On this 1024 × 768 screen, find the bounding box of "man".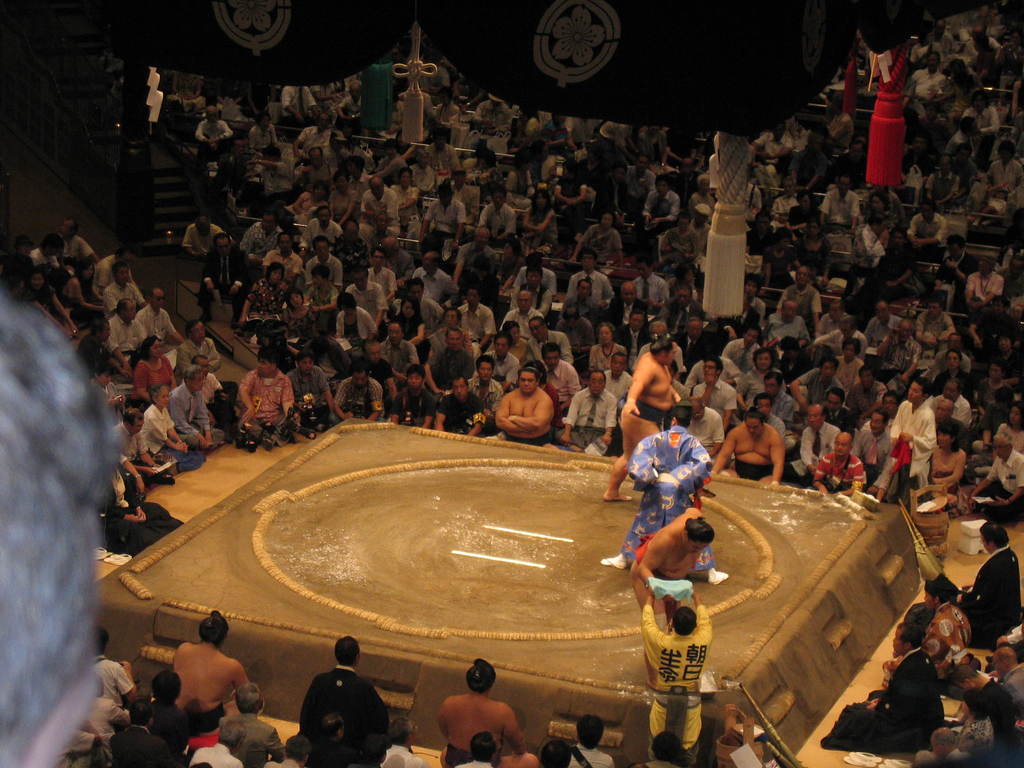
Bounding box: (x1=713, y1=409, x2=787, y2=484).
